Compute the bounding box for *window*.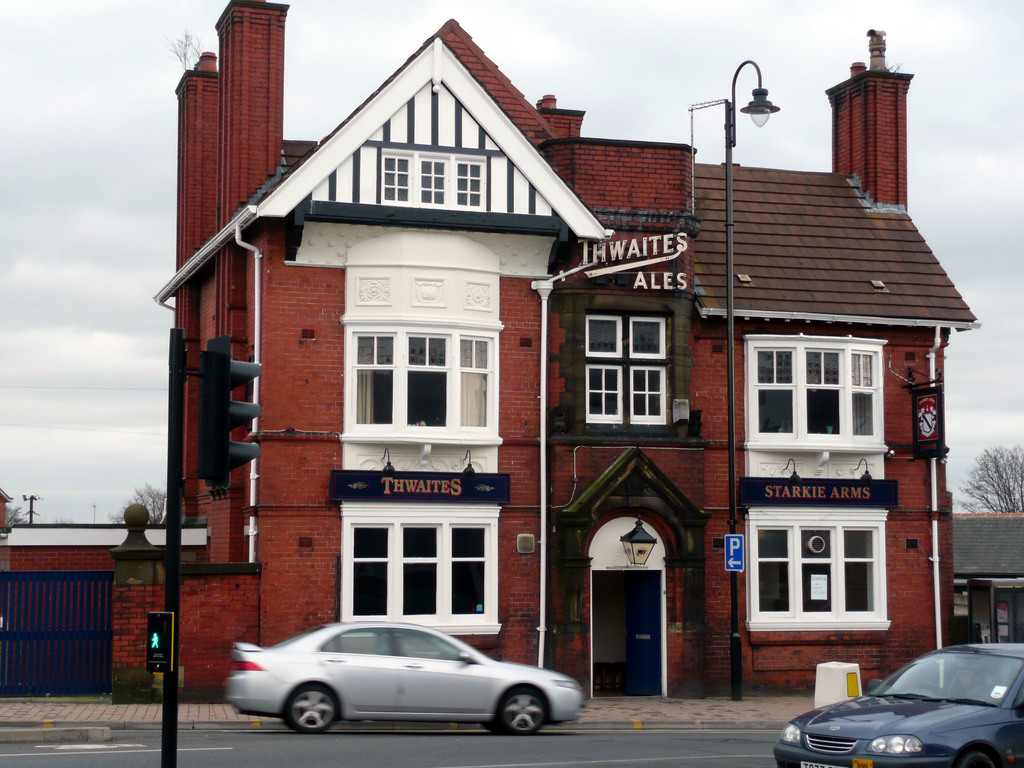
<box>578,287,692,440</box>.
